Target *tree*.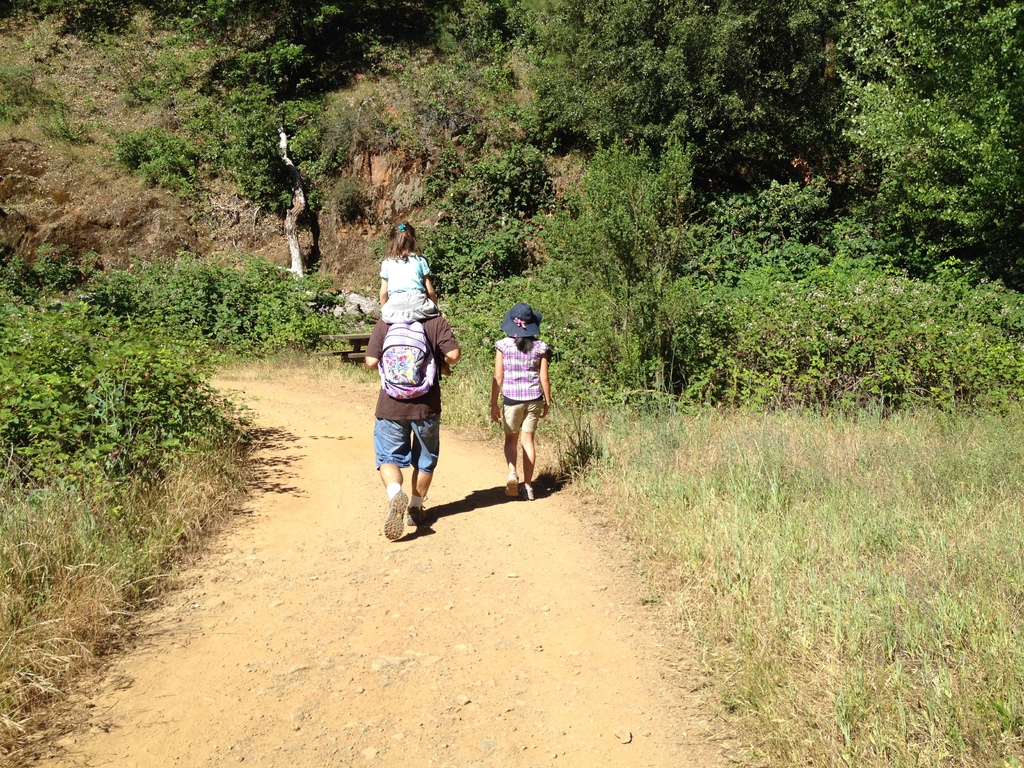
Target region: [x1=835, y1=0, x2=1023, y2=297].
